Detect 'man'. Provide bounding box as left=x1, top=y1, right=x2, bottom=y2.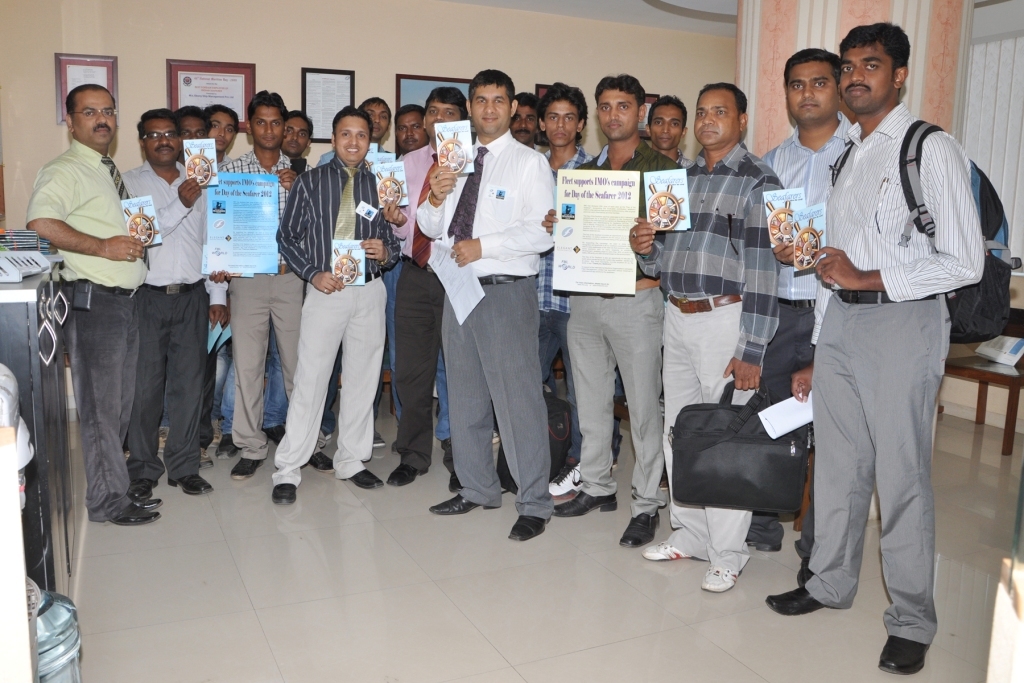
left=398, top=86, right=463, bottom=492.
